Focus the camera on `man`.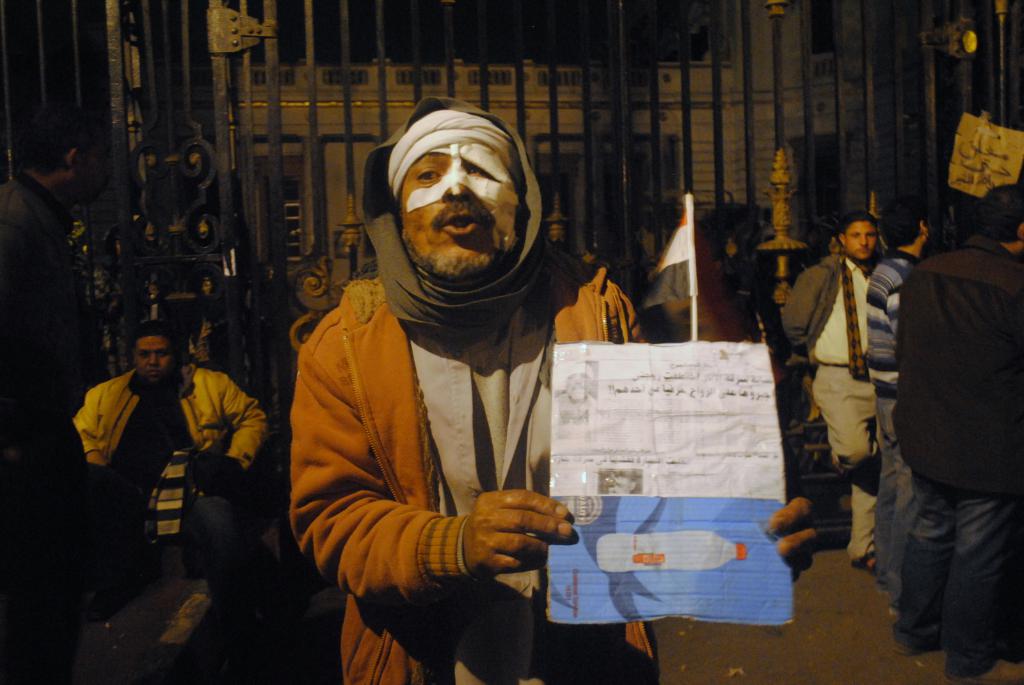
Focus region: [288,95,820,684].
